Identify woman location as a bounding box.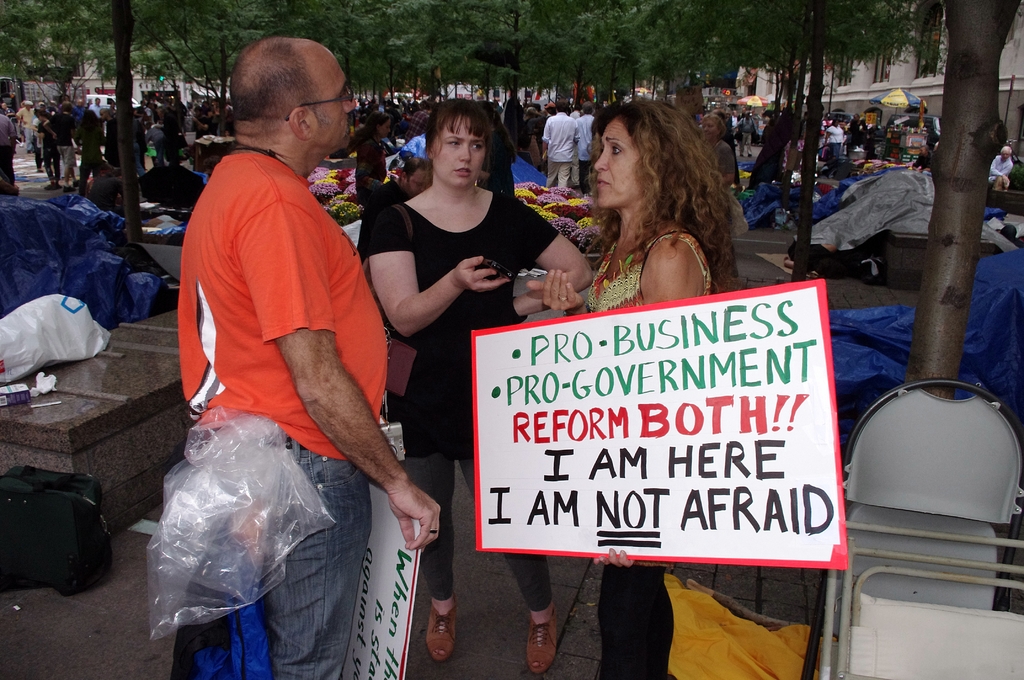
<region>758, 108, 792, 177</region>.
